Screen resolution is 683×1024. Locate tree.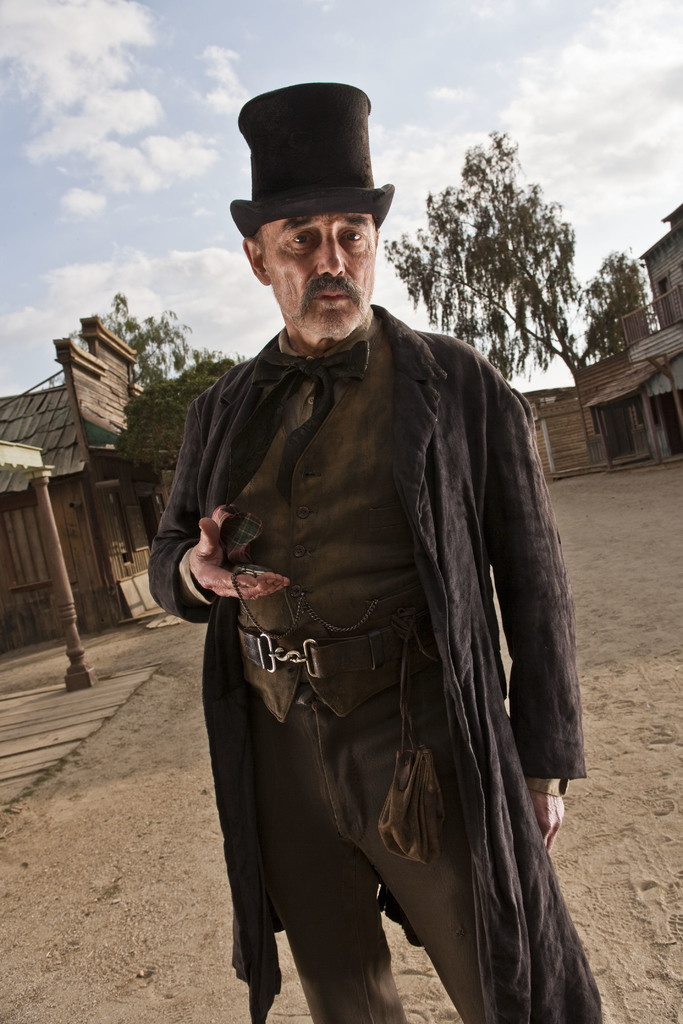
rect(24, 287, 245, 501).
